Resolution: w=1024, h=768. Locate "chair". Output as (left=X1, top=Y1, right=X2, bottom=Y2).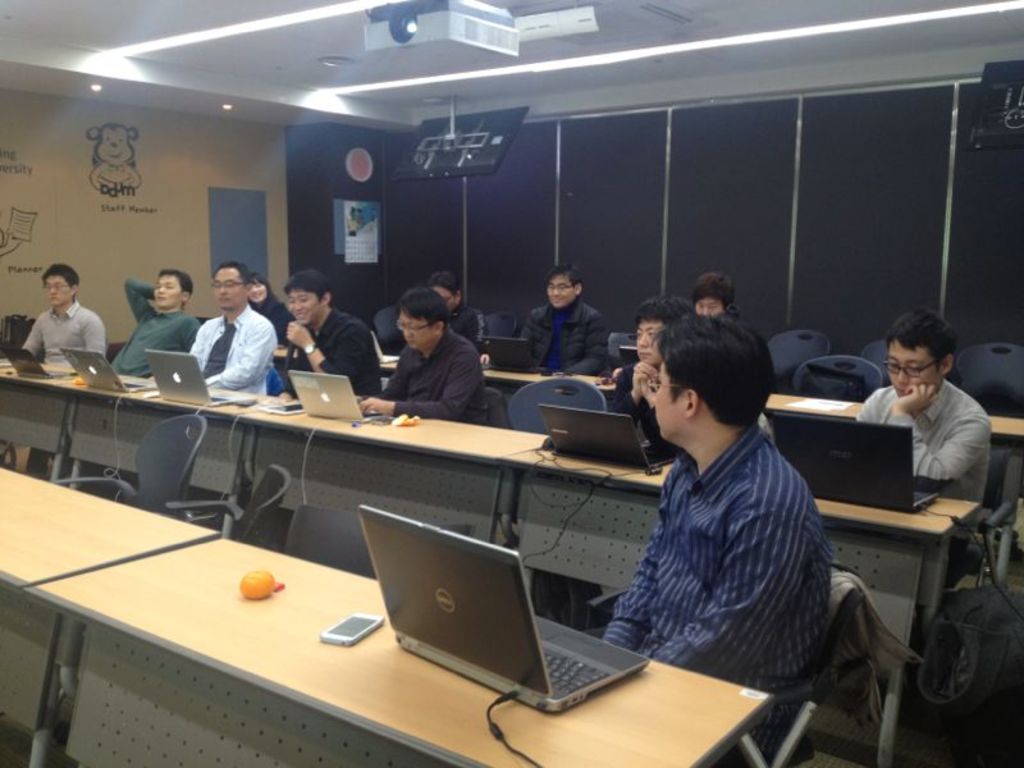
(left=764, top=328, right=823, bottom=403).
